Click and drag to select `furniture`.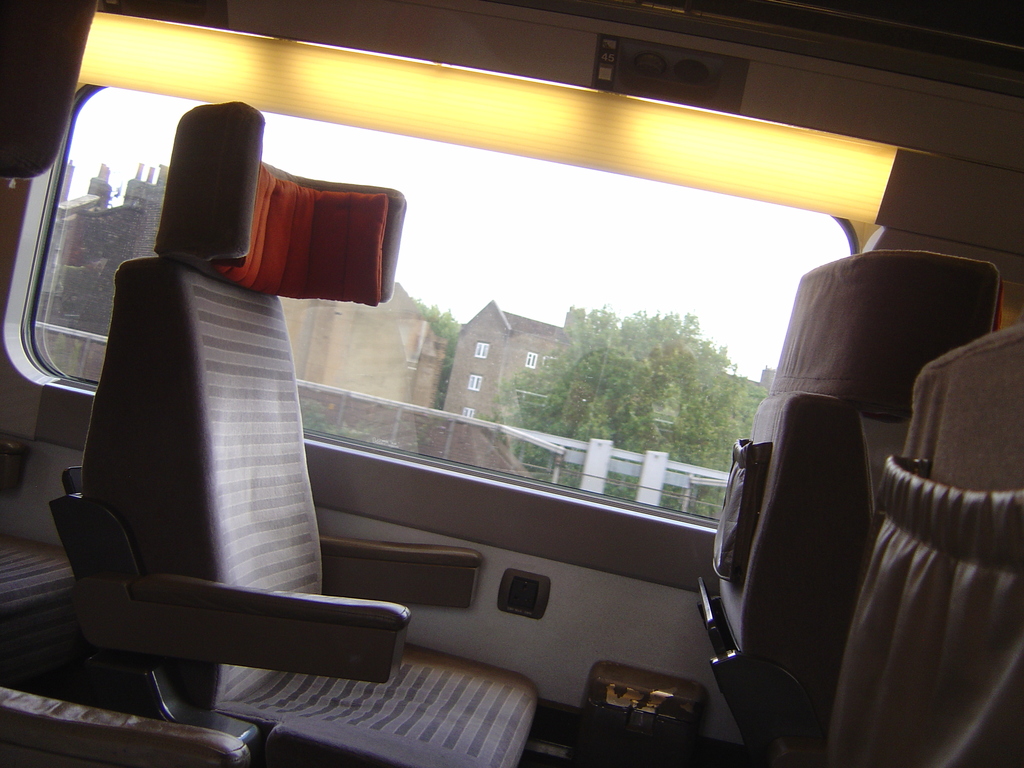
Selection: box(836, 322, 1023, 767).
